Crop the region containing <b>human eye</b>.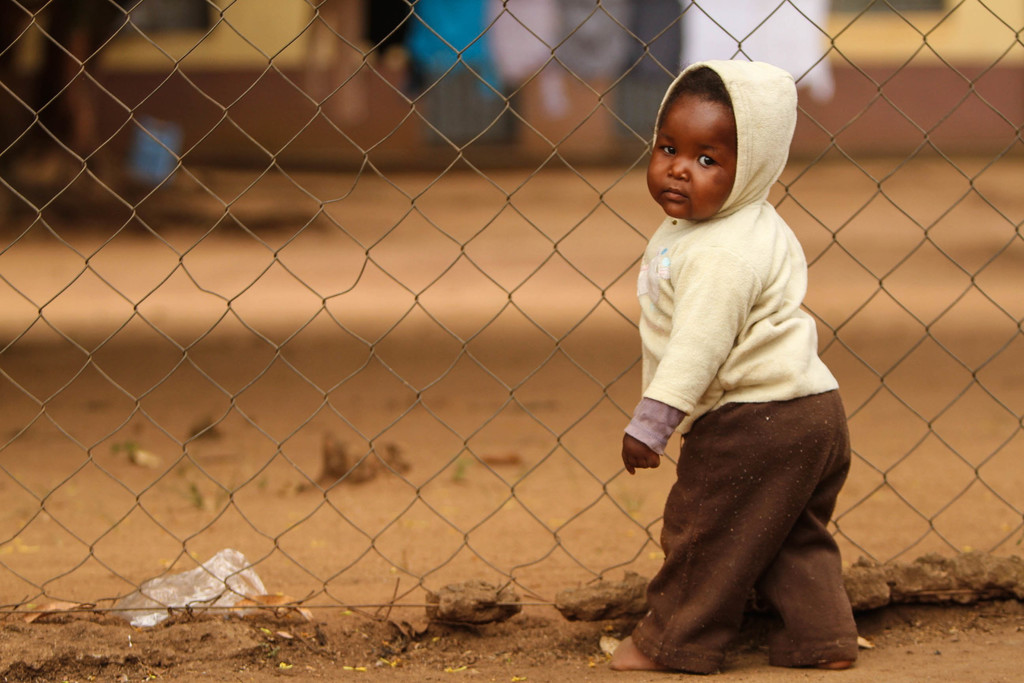
Crop region: Rect(697, 152, 721, 167).
